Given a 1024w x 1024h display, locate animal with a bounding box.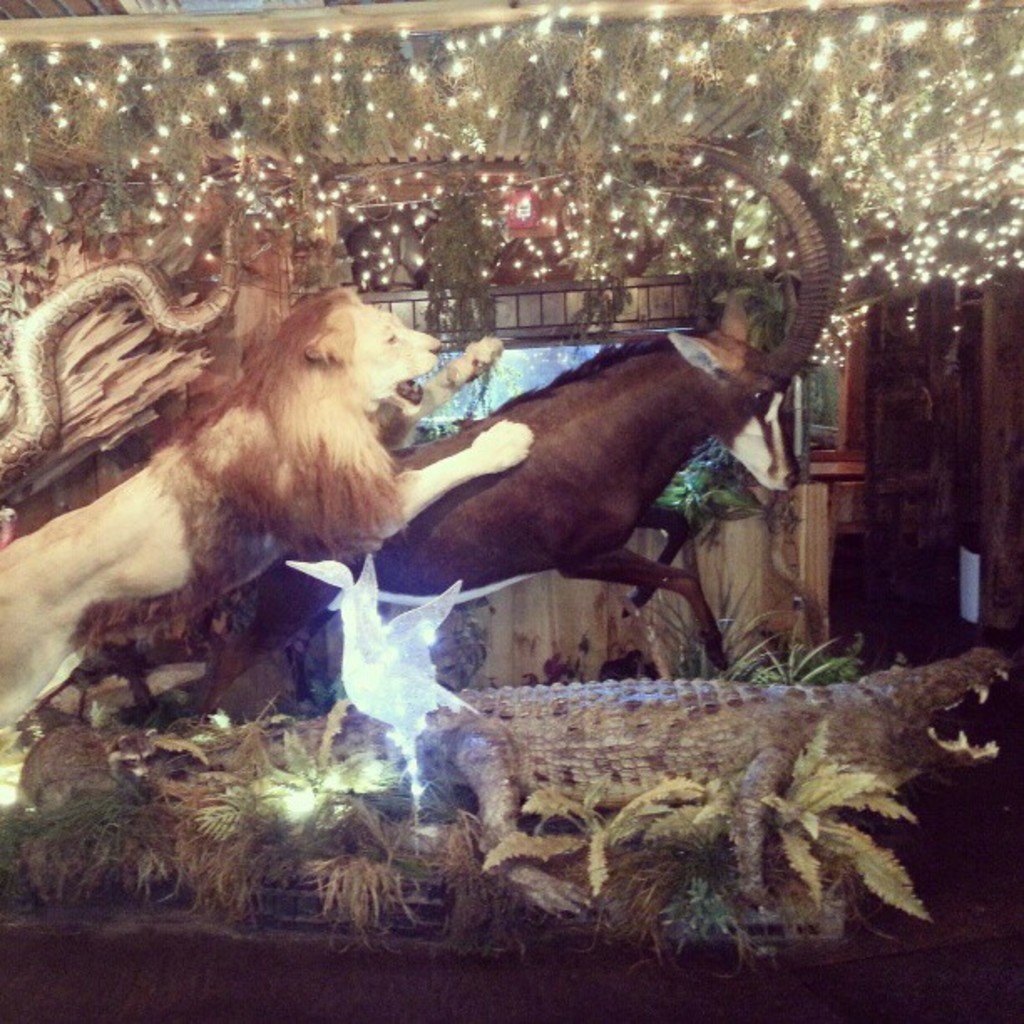
Located: box(196, 139, 848, 699).
